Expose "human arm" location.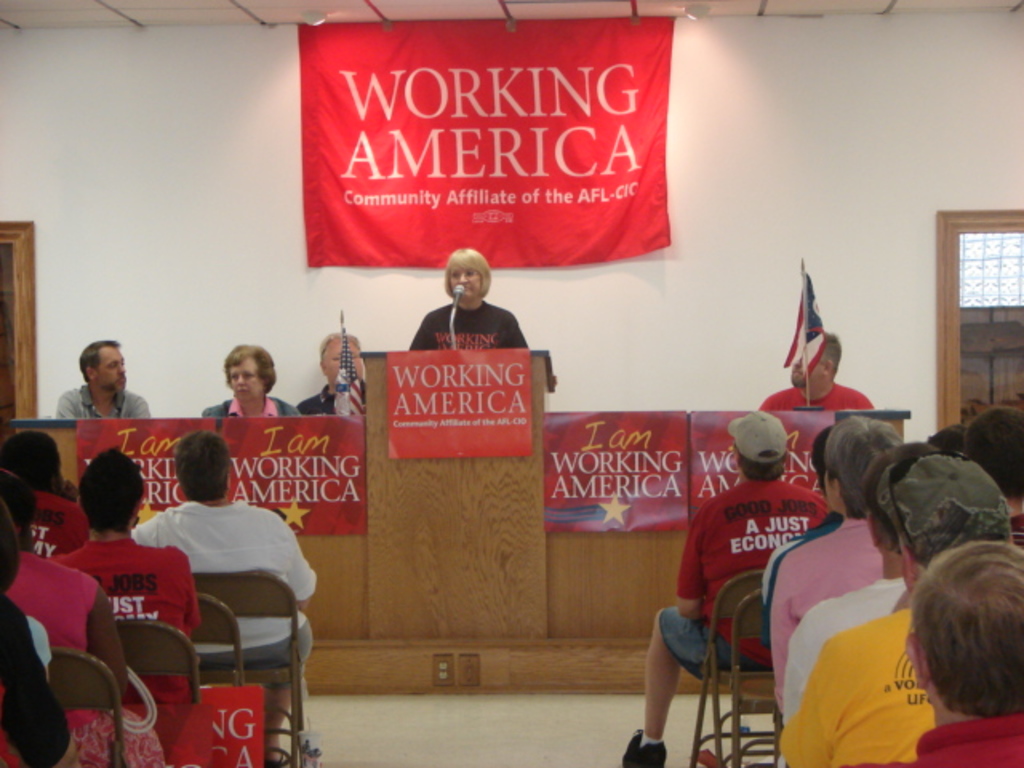
Exposed at <region>675, 507, 710, 627</region>.
